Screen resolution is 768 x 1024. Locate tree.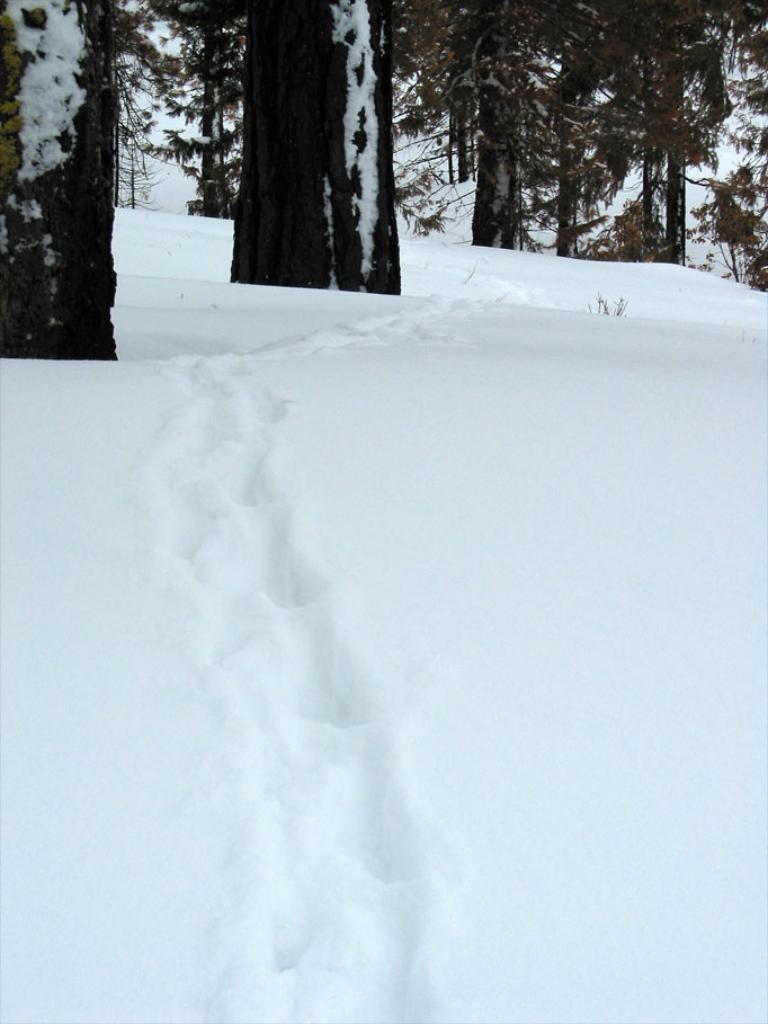
select_region(17, 48, 128, 358).
